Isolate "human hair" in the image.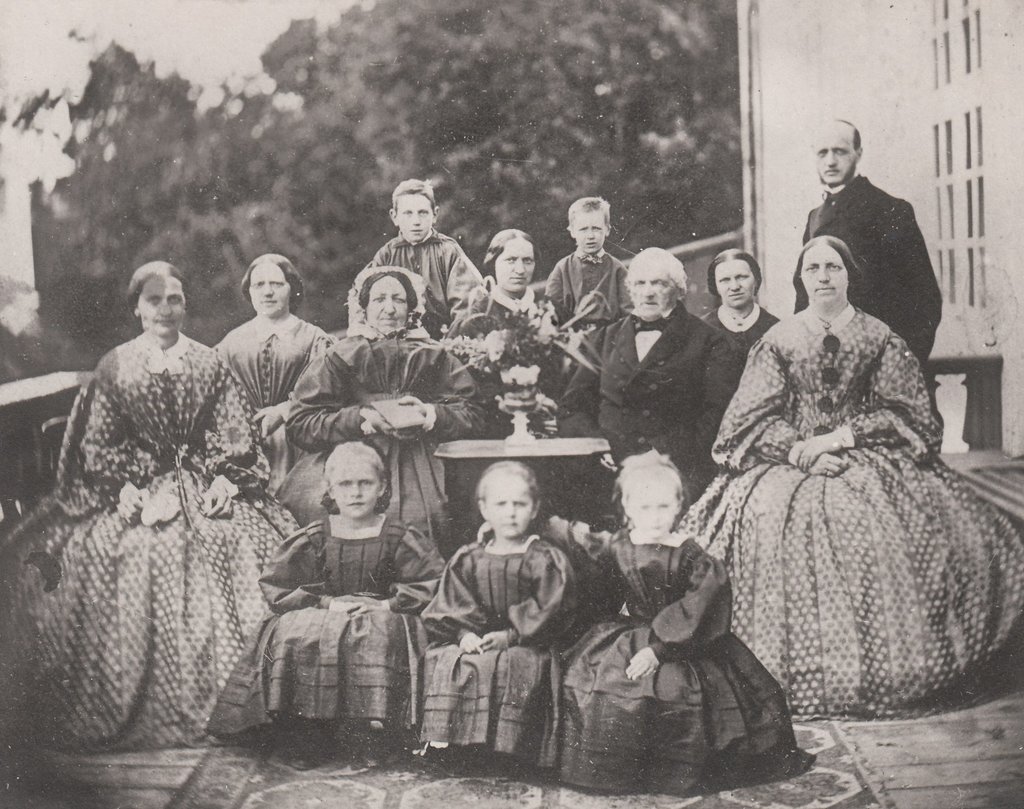
Isolated region: x1=612 y1=449 x2=685 y2=520.
